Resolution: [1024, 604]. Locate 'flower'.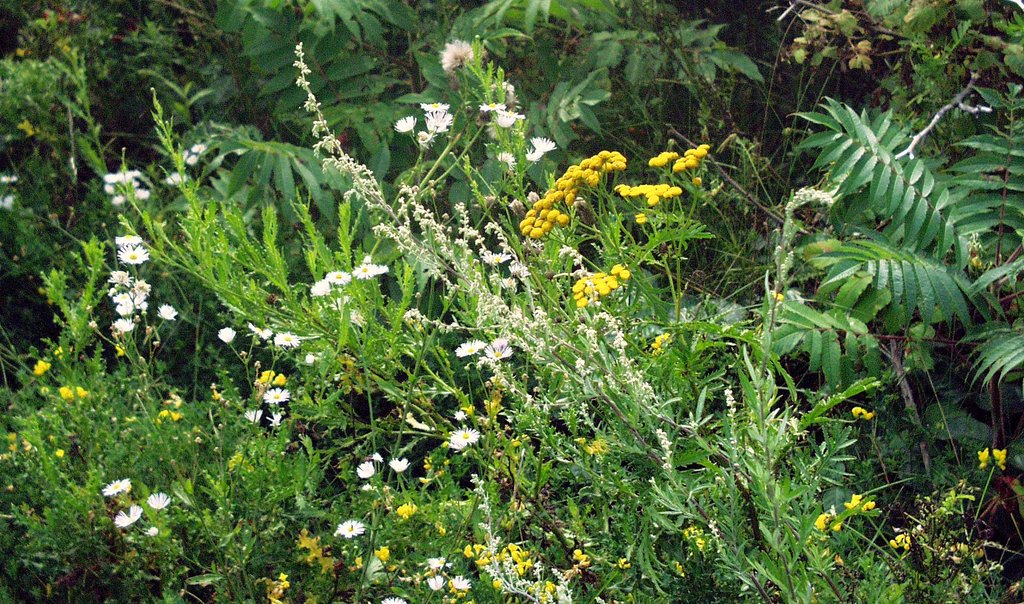
pyautogui.locateOnScreen(32, 355, 48, 377).
